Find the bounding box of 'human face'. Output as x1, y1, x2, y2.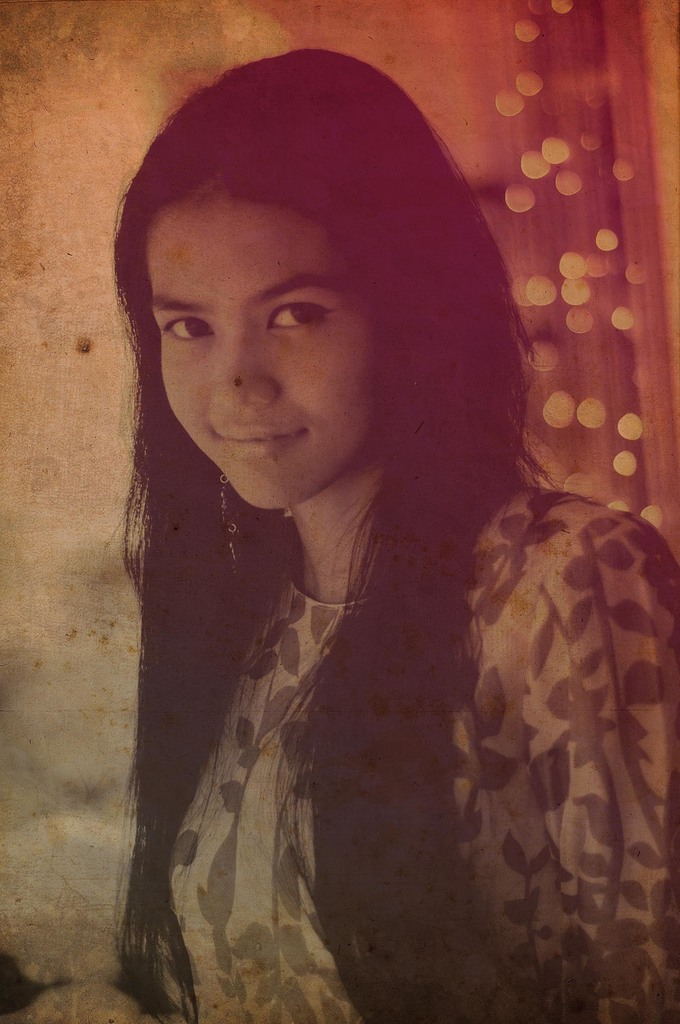
141, 199, 384, 515.
